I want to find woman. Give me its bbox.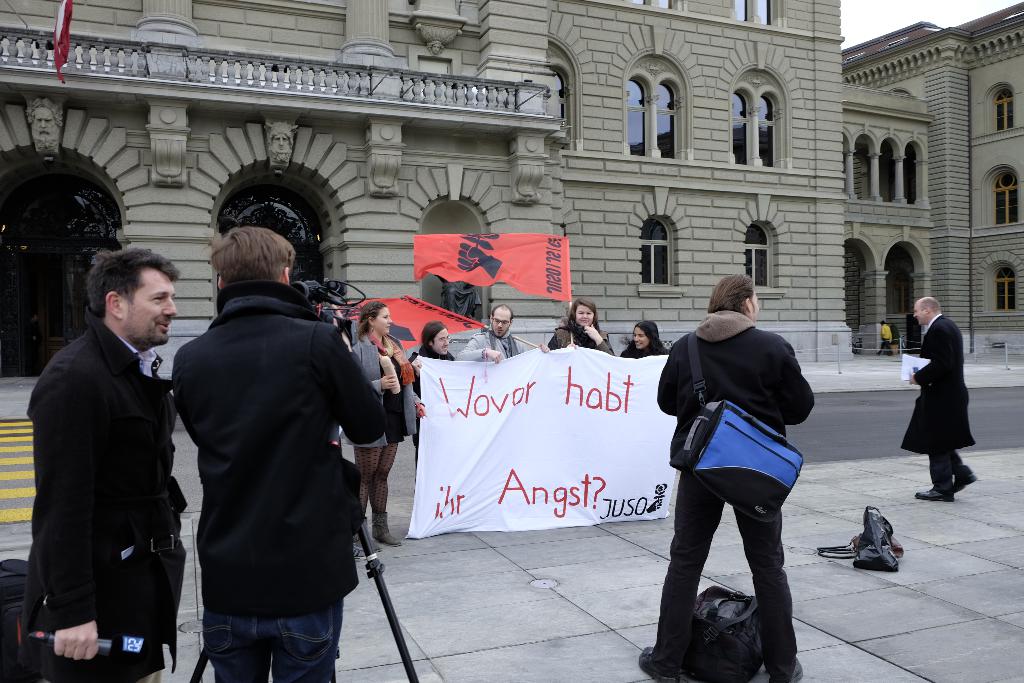
l=627, t=274, r=823, b=682.
